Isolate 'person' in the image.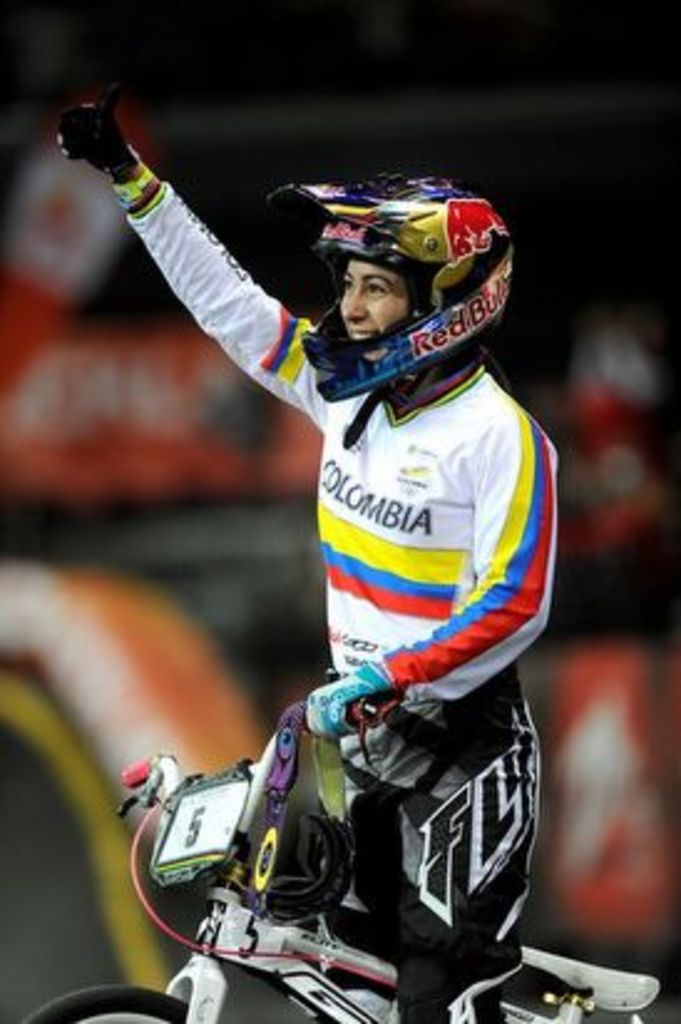
Isolated region: (x1=107, y1=92, x2=539, y2=882).
